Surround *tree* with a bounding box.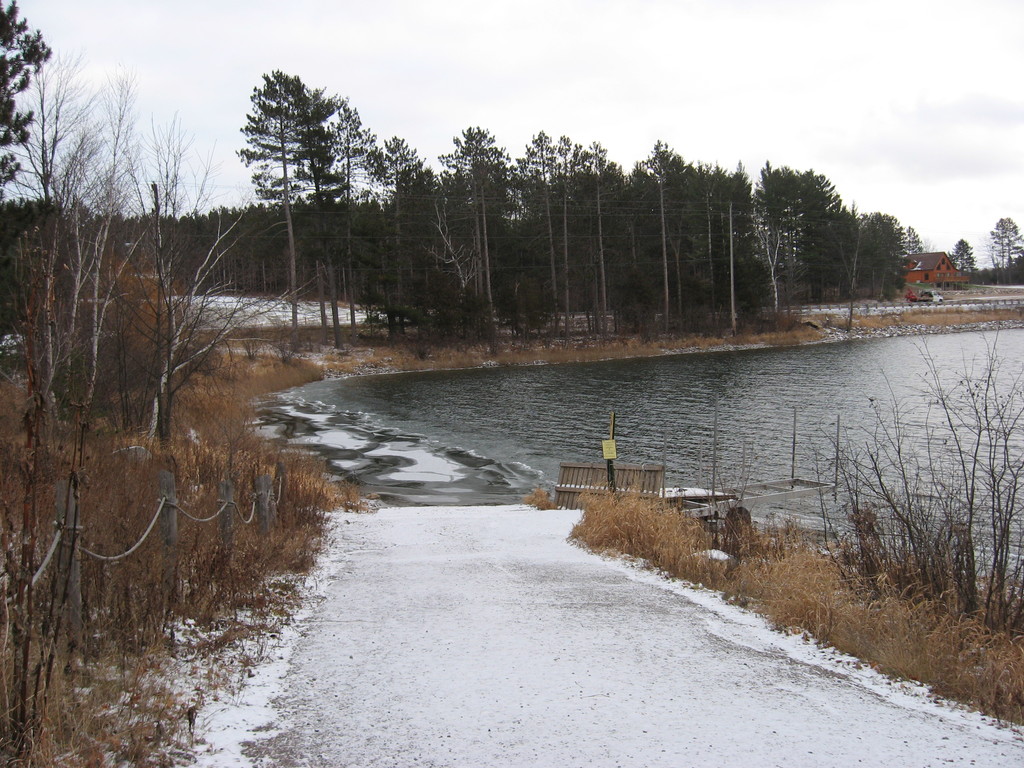
left=743, top=151, right=899, bottom=301.
